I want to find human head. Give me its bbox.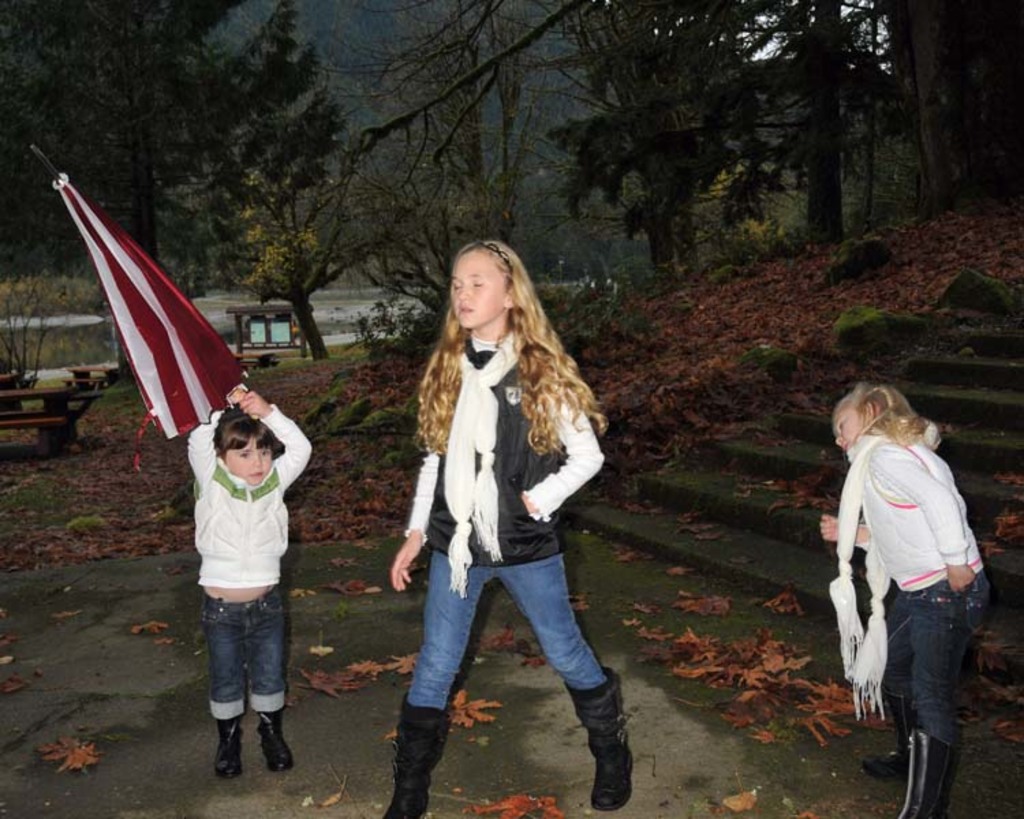
left=214, top=407, right=285, bottom=480.
